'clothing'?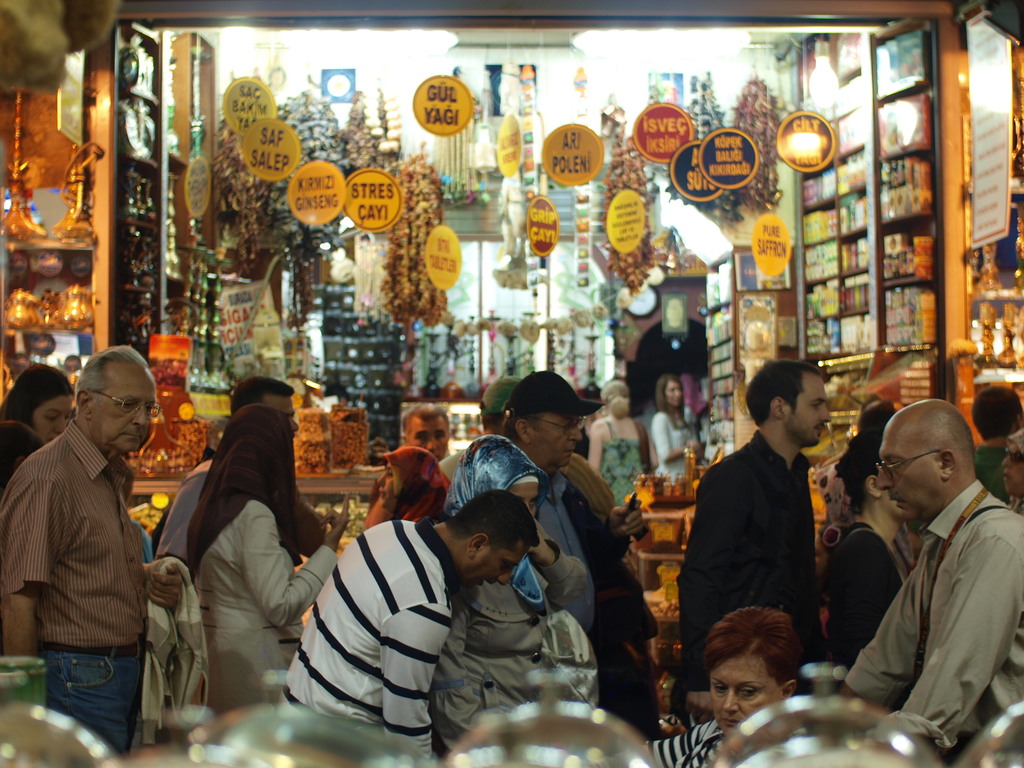
(676, 421, 829, 720)
